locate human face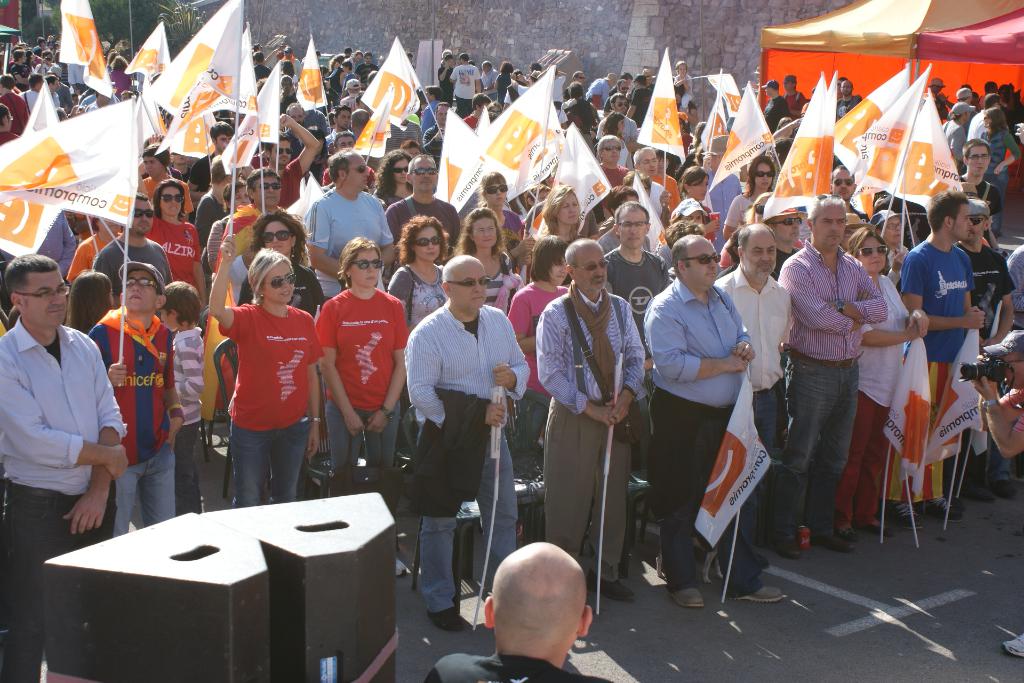
left=352, top=250, right=382, bottom=288
